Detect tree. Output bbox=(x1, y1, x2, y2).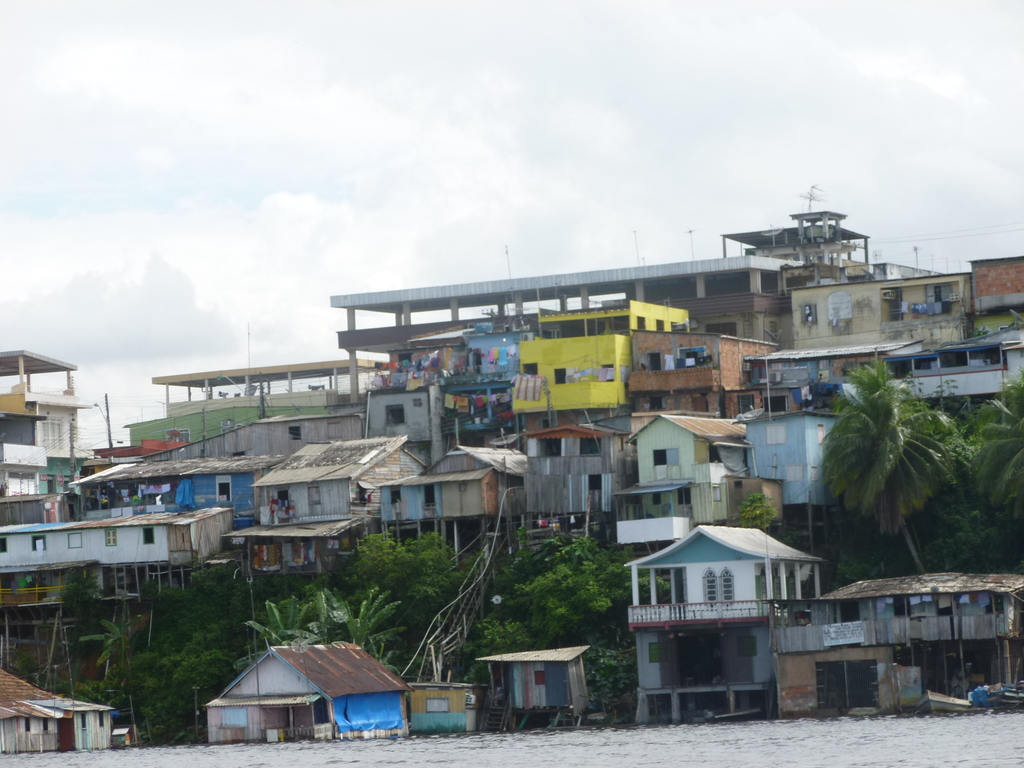
bbox=(723, 499, 797, 534).
